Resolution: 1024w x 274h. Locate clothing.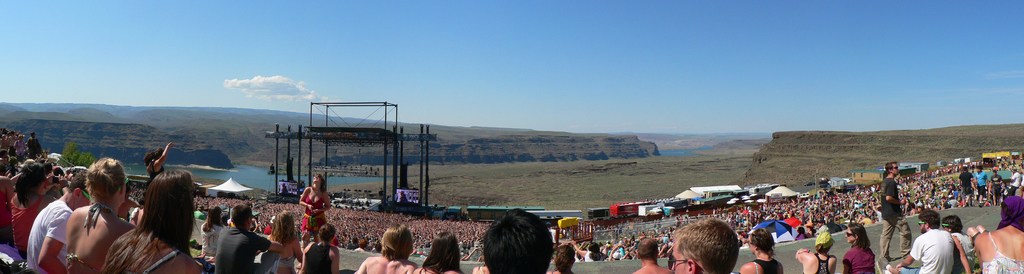
bbox=(15, 140, 31, 162).
